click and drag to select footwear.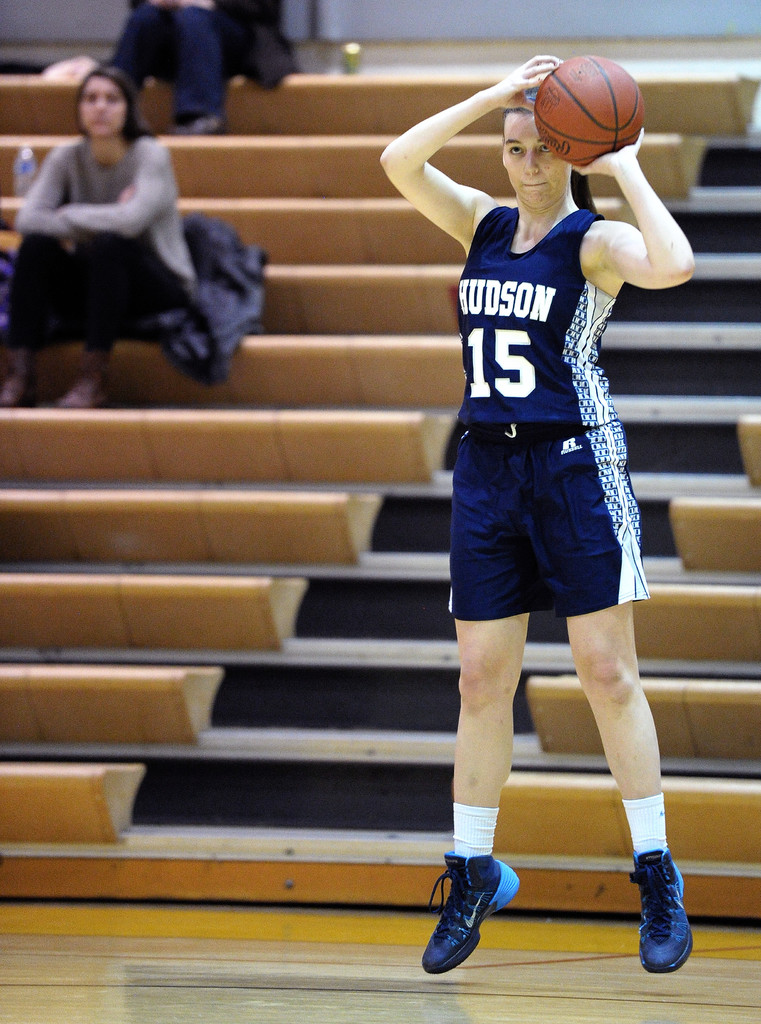
Selection: crop(433, 862, 525, 983).
